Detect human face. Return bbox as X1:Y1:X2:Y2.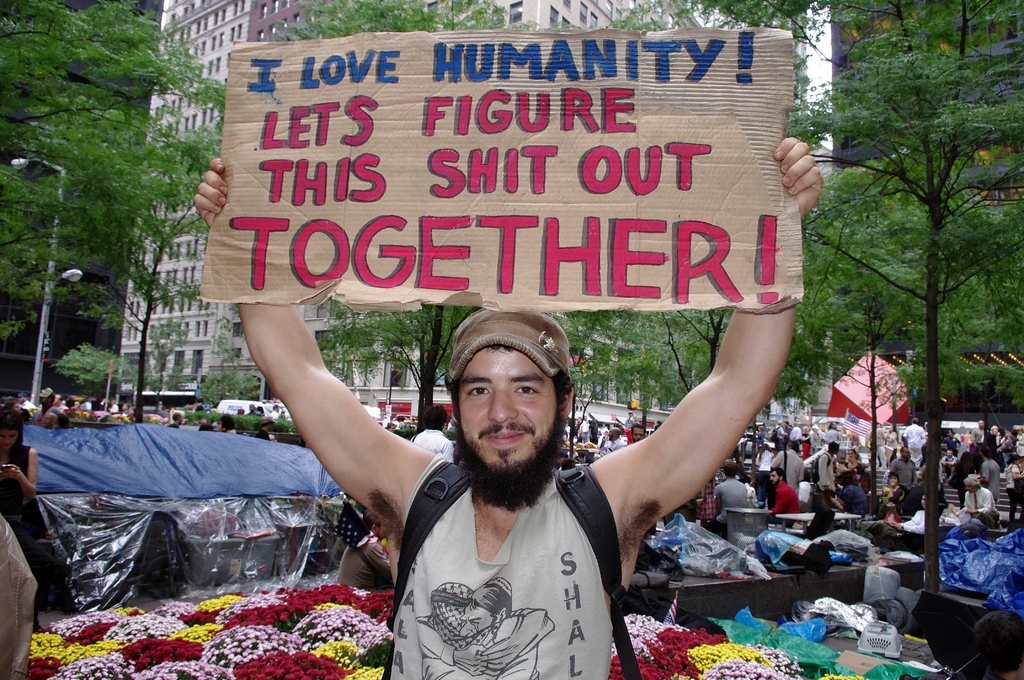
891:477:896:484.
